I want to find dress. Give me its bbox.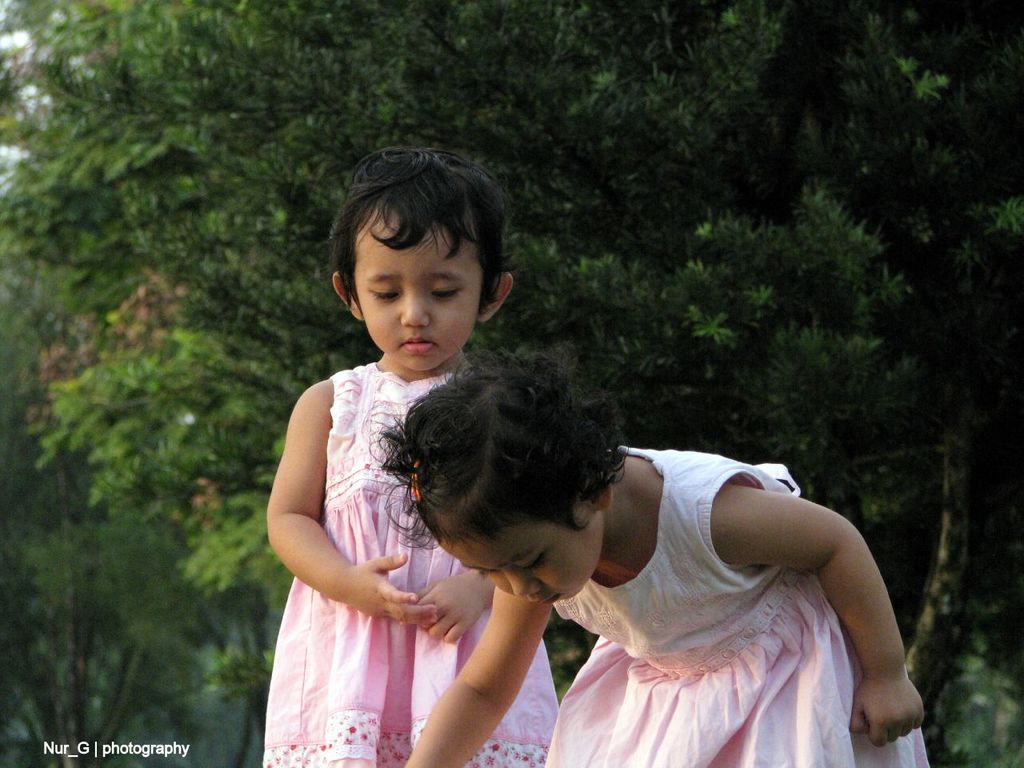
bbox=(540, 444, 932, 766).
